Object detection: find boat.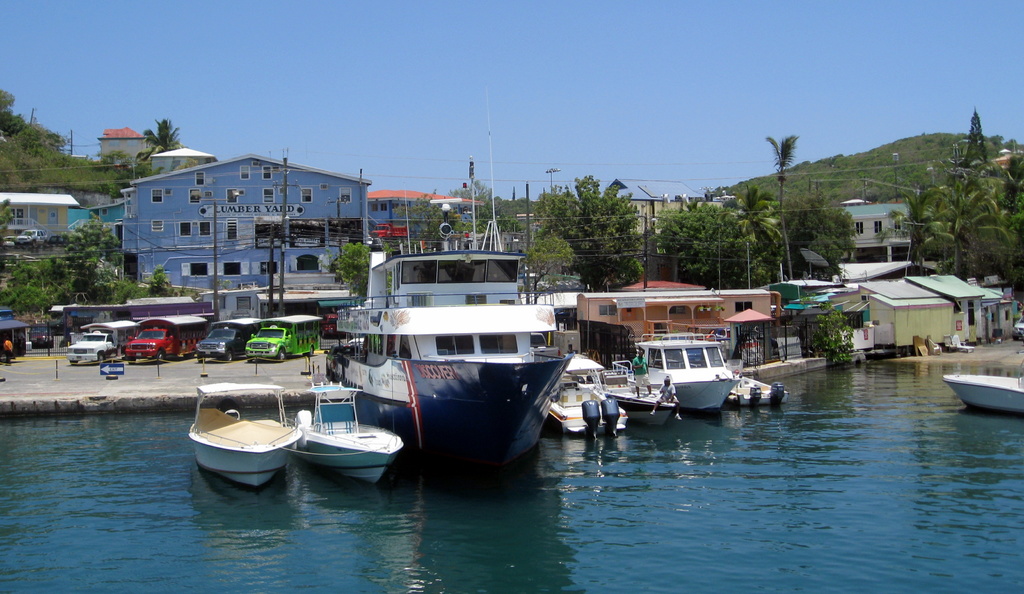
rect(607, 331, 740, 413).
